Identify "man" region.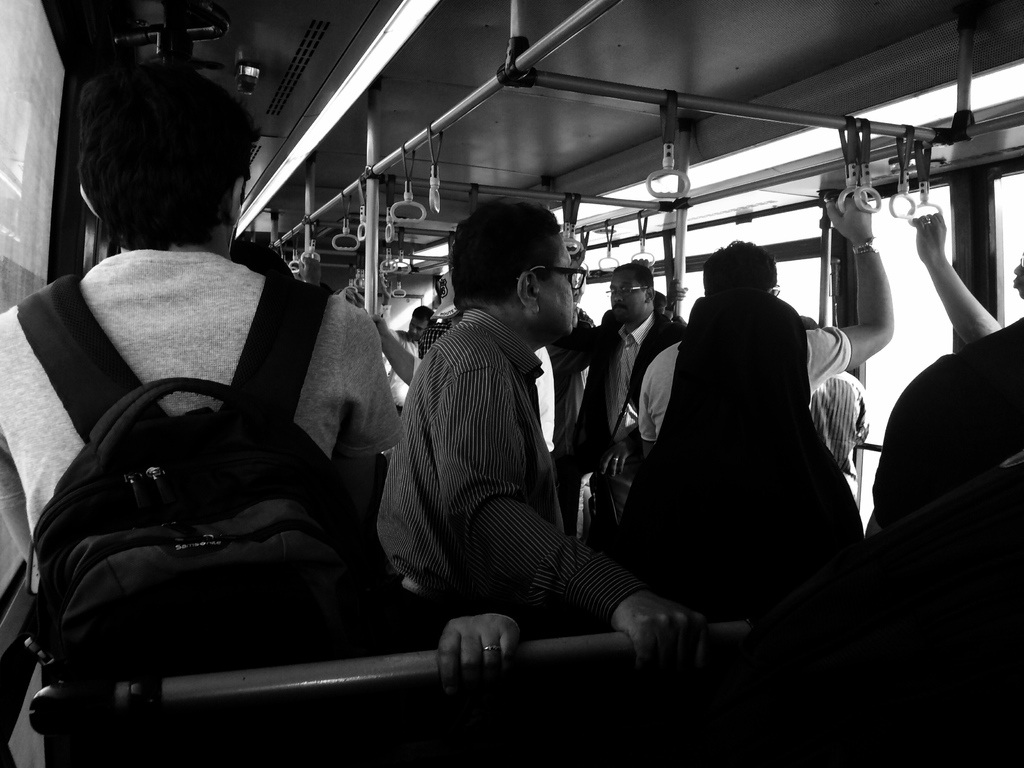
Region: BBox(364, 212, 651, 688).
